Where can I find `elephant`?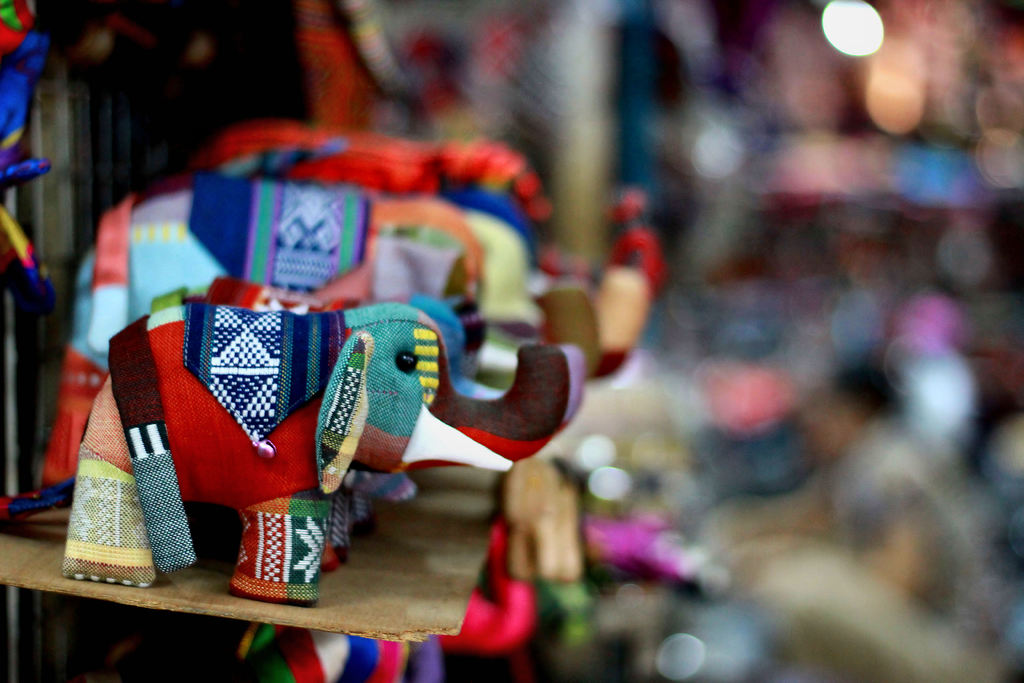
You can find it at rect(70, 311, 572, 605).
